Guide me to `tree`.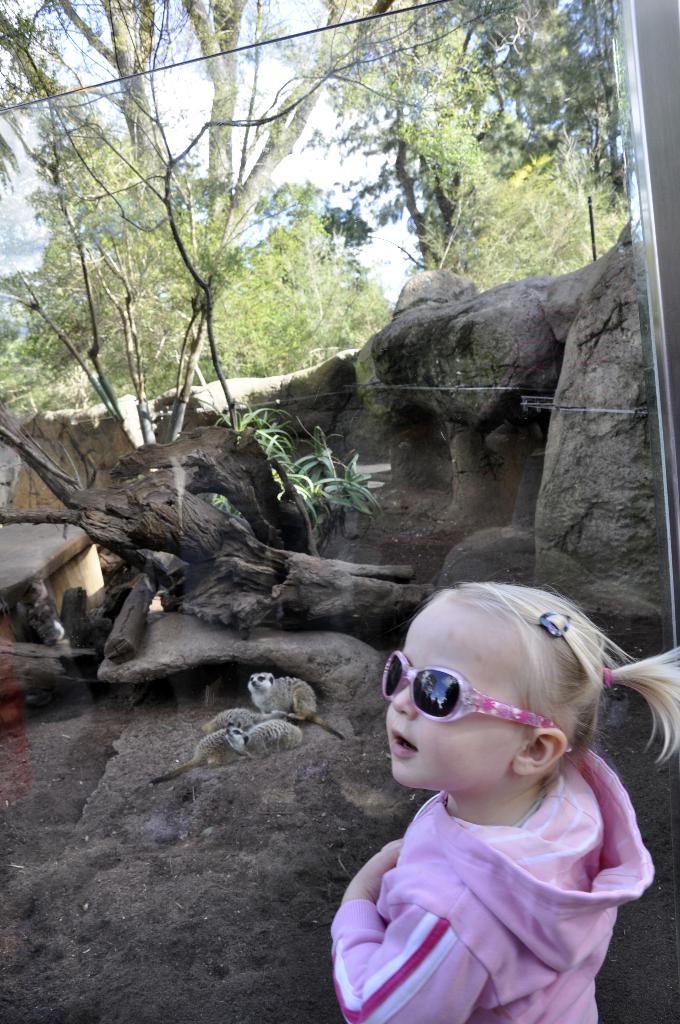
Guidance: (0,115,168,388).
